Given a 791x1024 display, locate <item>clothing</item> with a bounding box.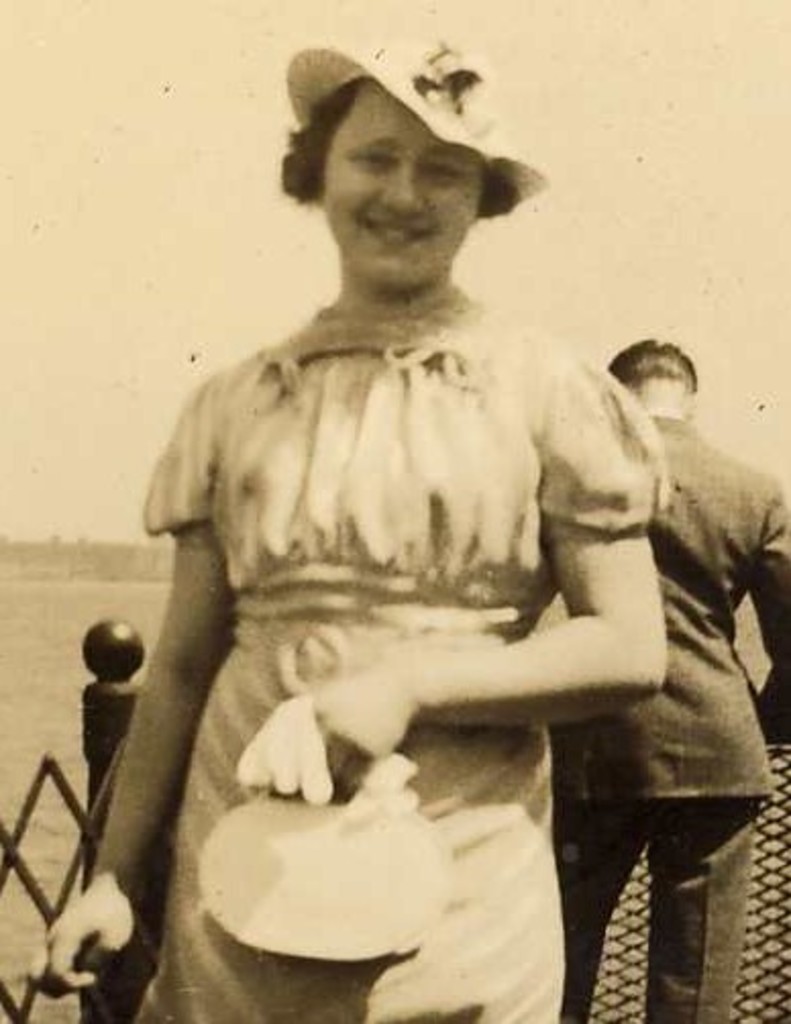
Located: 135 169 734 997.
